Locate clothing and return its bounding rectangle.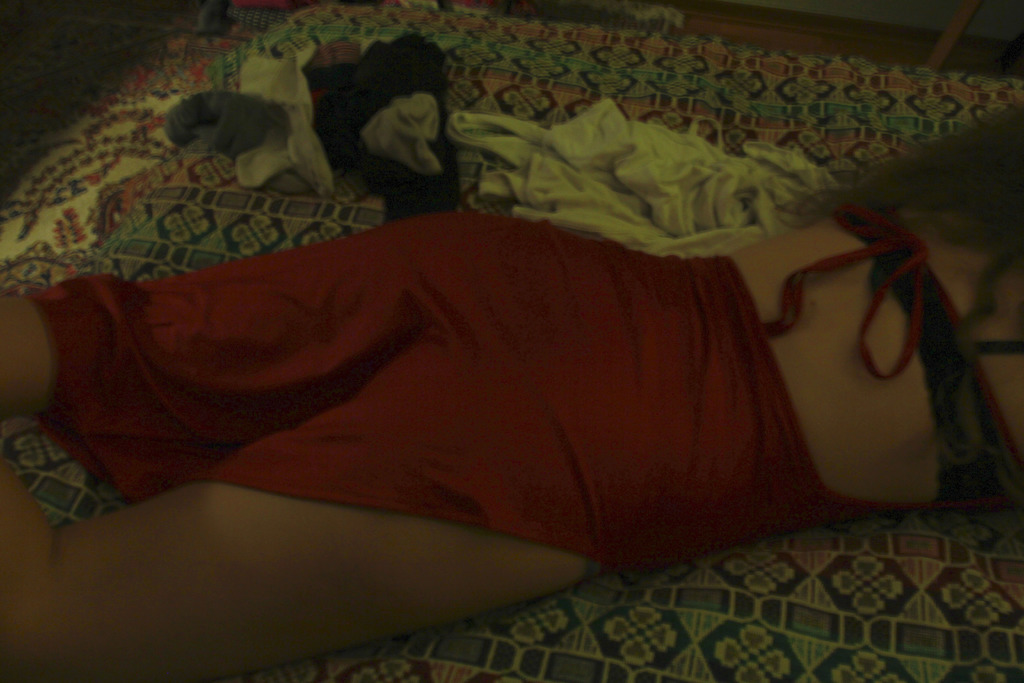
86/121/963/633.
